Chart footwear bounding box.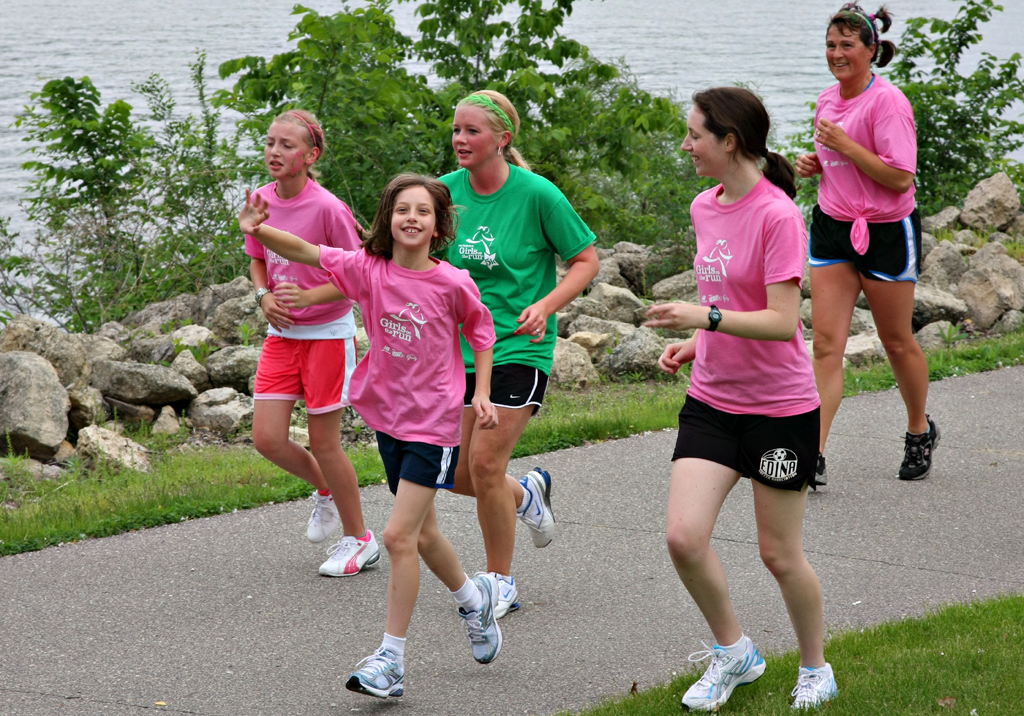
Charted: <bbox>895, 414, 941, 483</bbox>.
